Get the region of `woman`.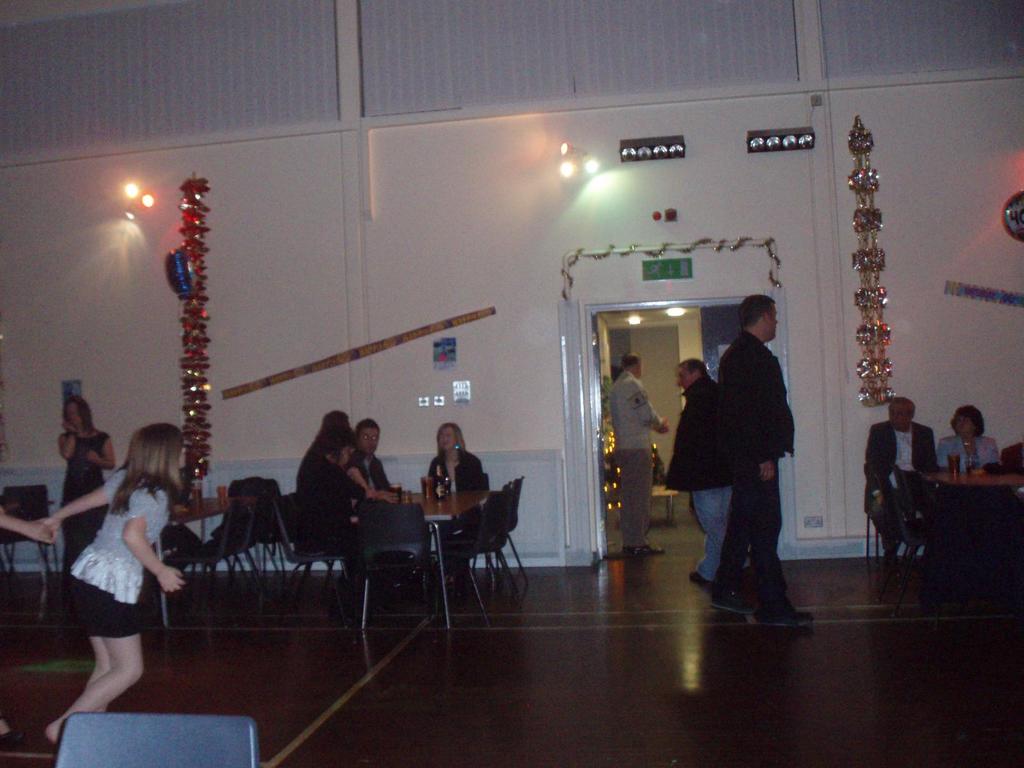
BBox(936, 399, 997, 472).
